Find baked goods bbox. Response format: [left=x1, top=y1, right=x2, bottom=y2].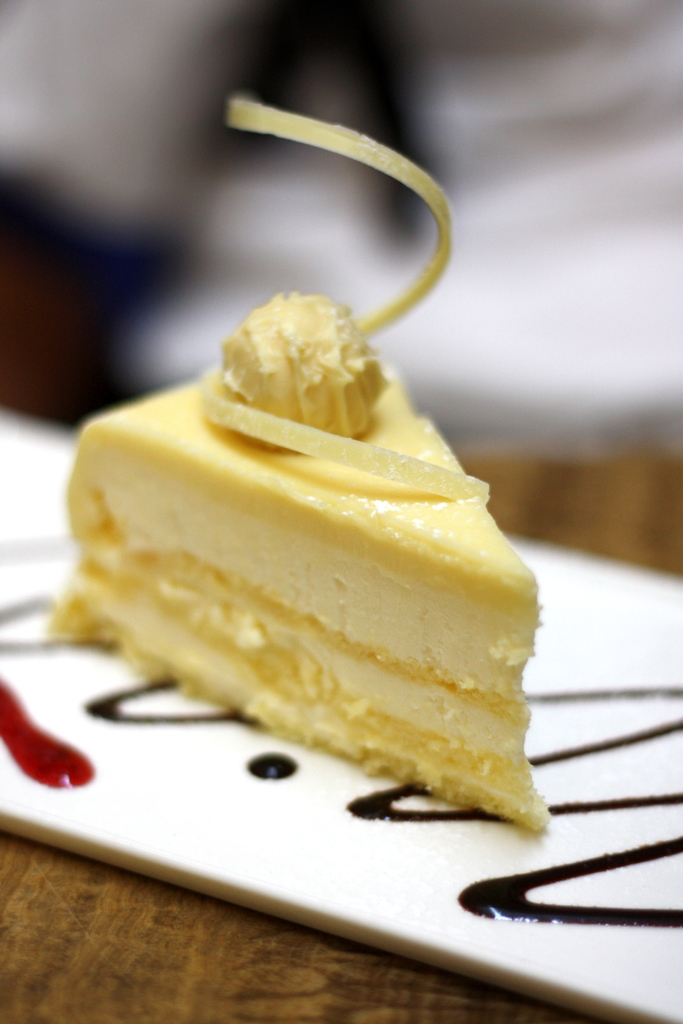
[left=40, top=287, right=544, bottom=833].
